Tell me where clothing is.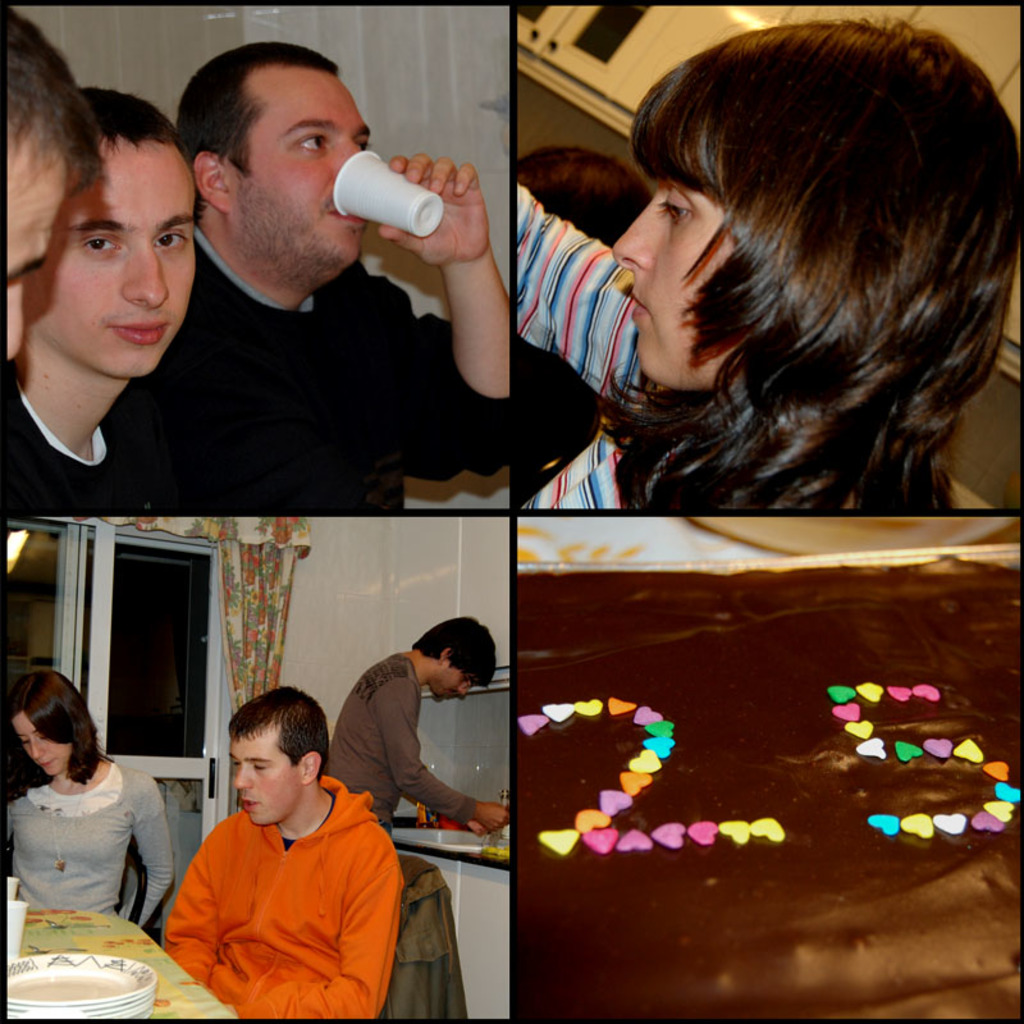
clothing is at 0 758 170 929.
